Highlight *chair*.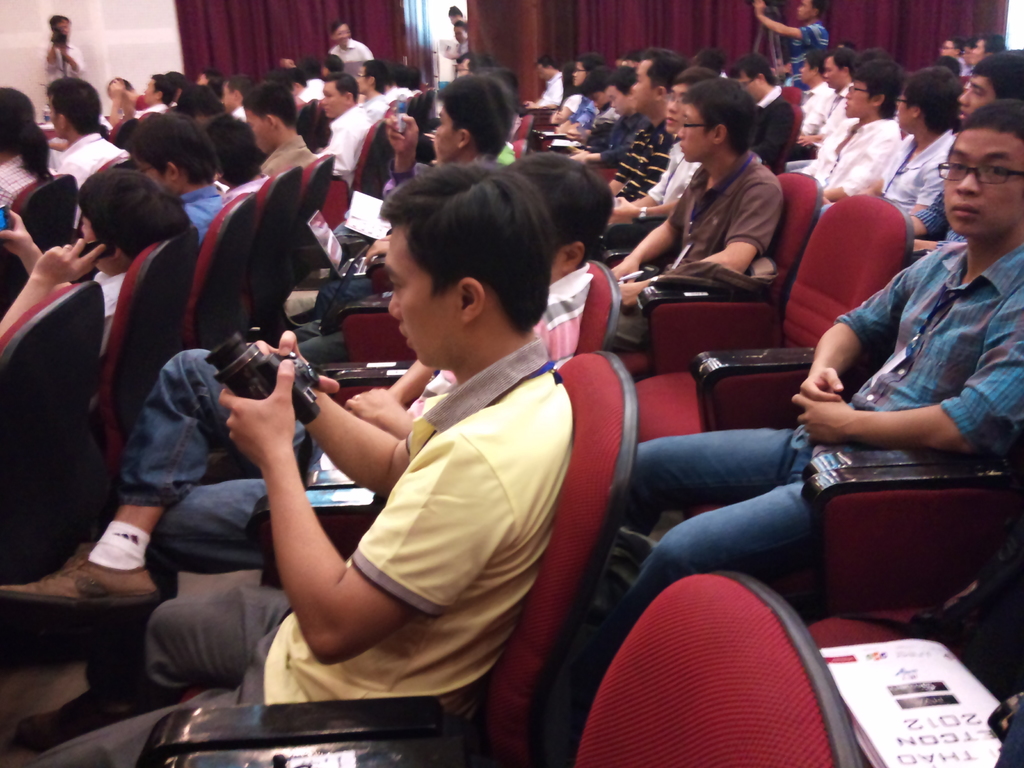
Highlighted region: (603,422,1023,606).
